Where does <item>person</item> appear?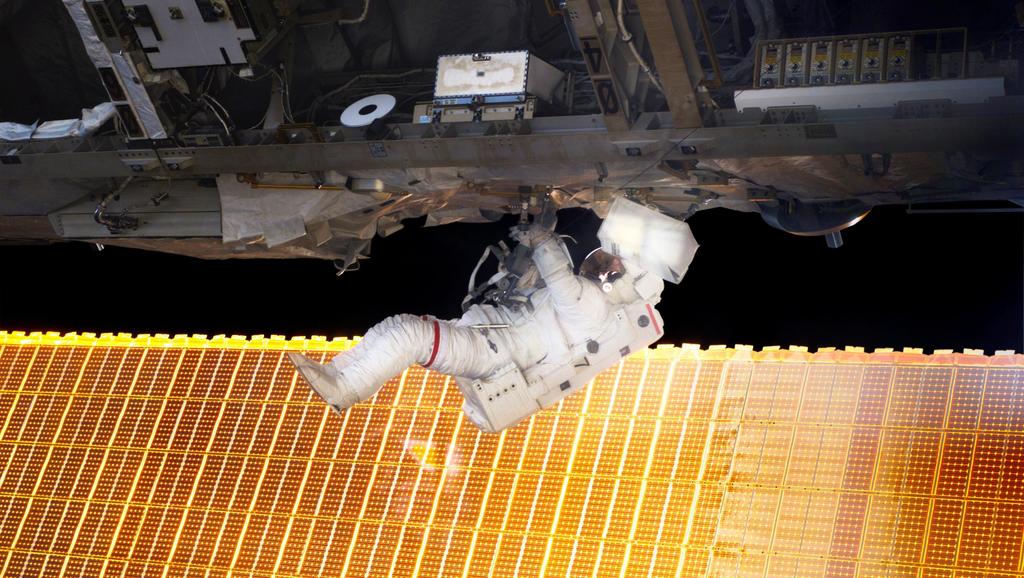
Appears at bbox=(284, 225, 670, 439).
